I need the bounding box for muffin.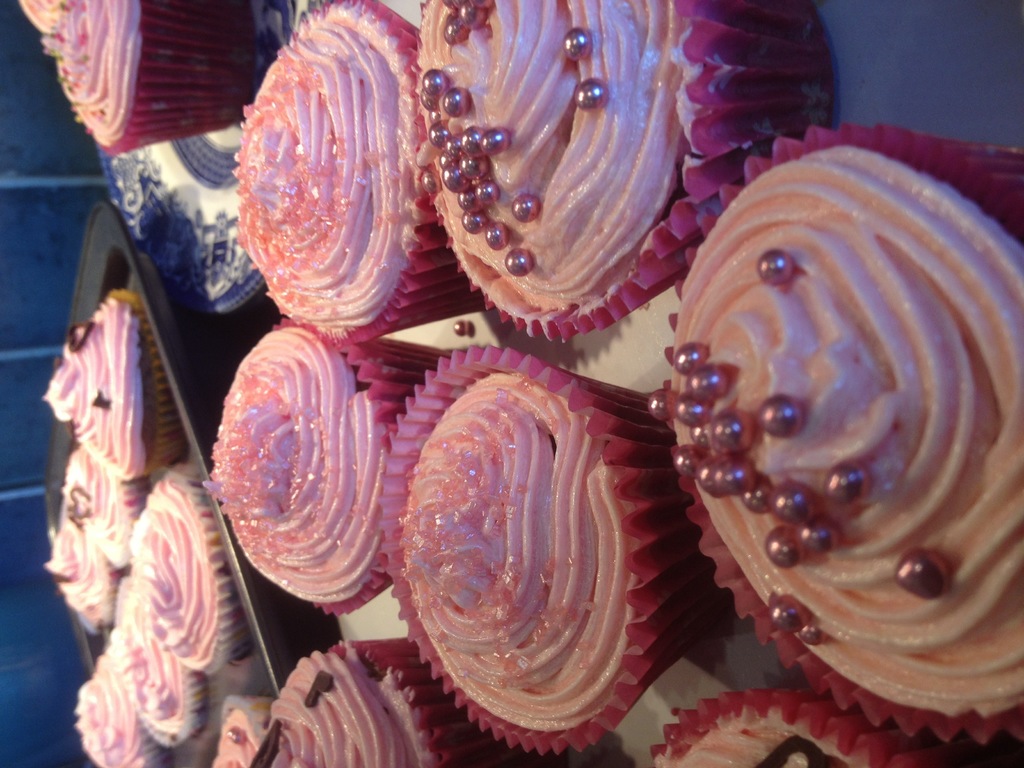
Here it is: l=211, t=689, r=282, b=767.
